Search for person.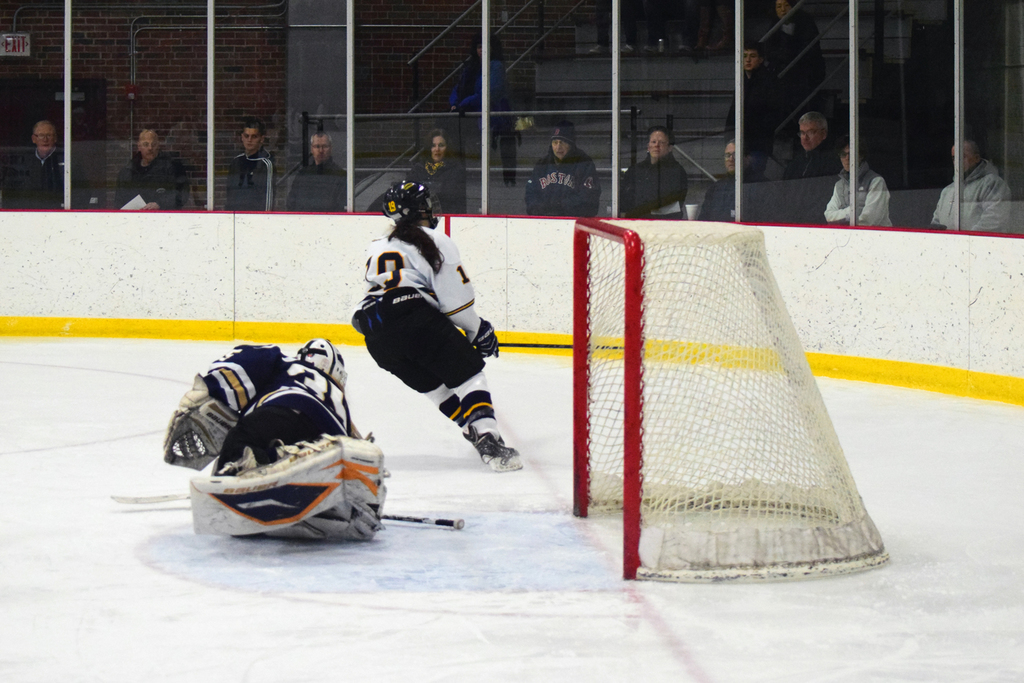
Found at [531,120,598,229].
